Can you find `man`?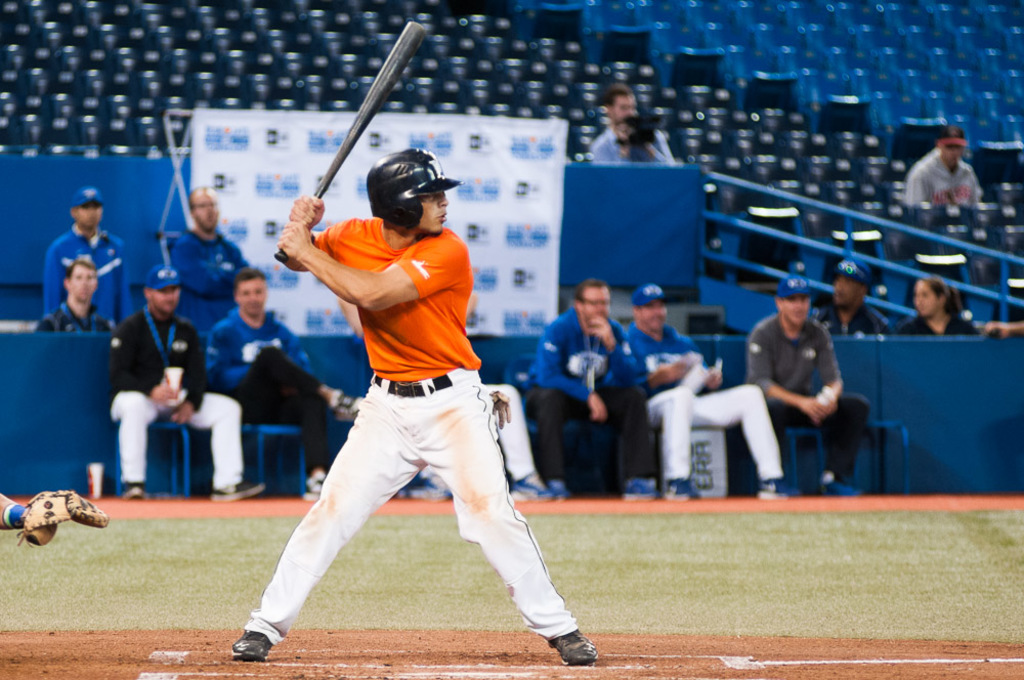
Yes, bounding box: [left=206, top=262, right=366, bottom=501].
